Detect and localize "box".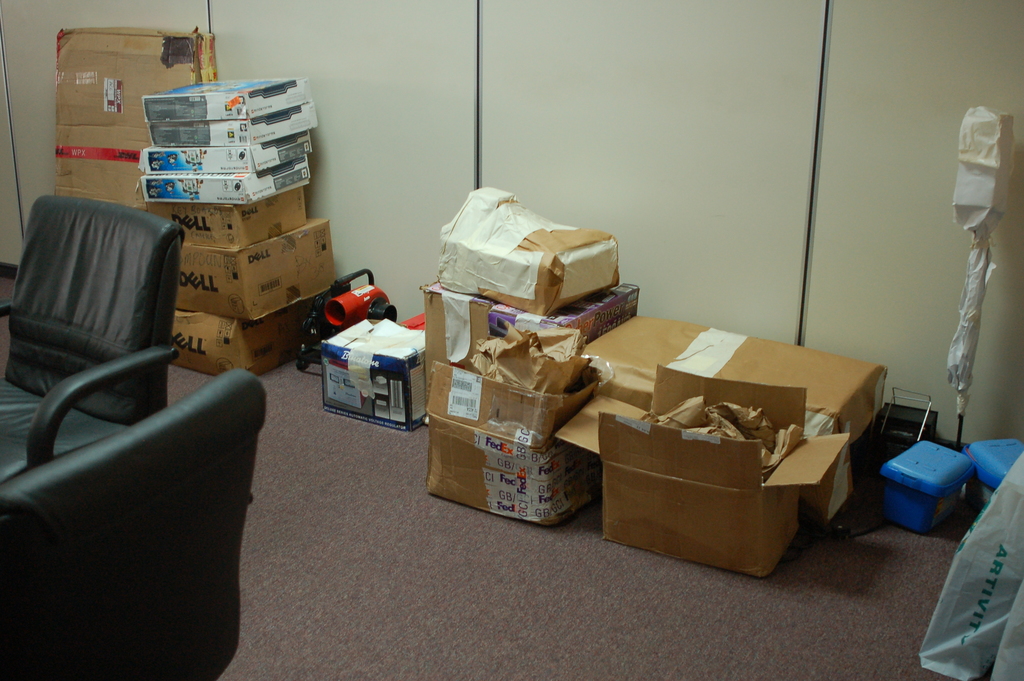
Localized at <bbox>964, 439, 1023, 506</bbox>.
